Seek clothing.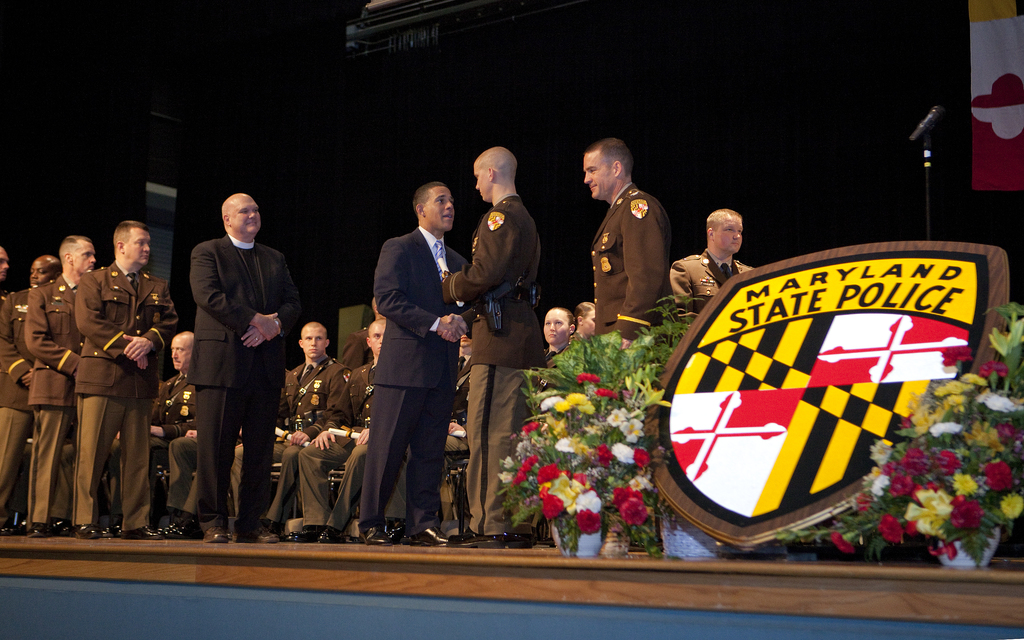
Rect(20, 268, 80, 516).
